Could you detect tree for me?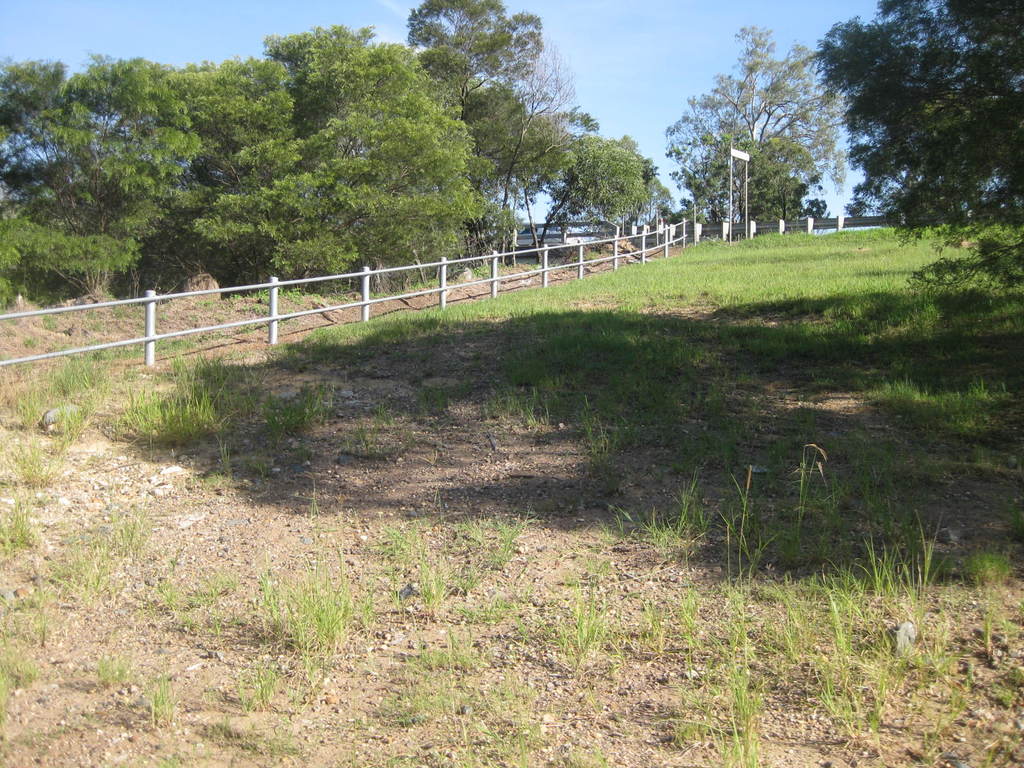
Detection result: (left=0, top=56, right=200, bottom=300).
